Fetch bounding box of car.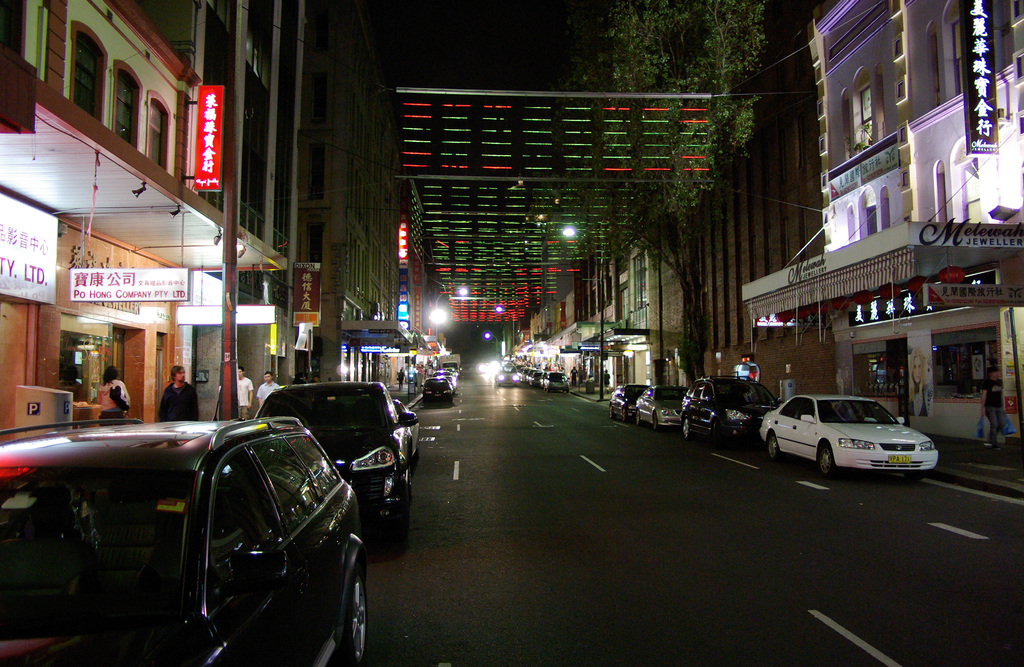
Bbox: (497,357,565,393).
